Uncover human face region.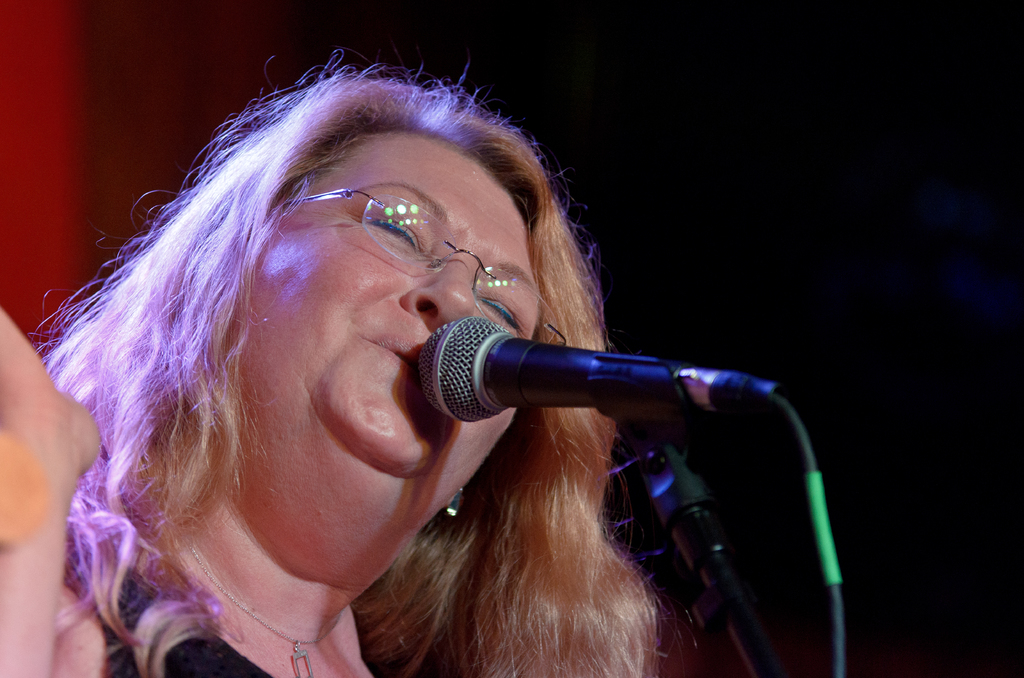
Uncovered: select_region(228, 133, 544, 596).
